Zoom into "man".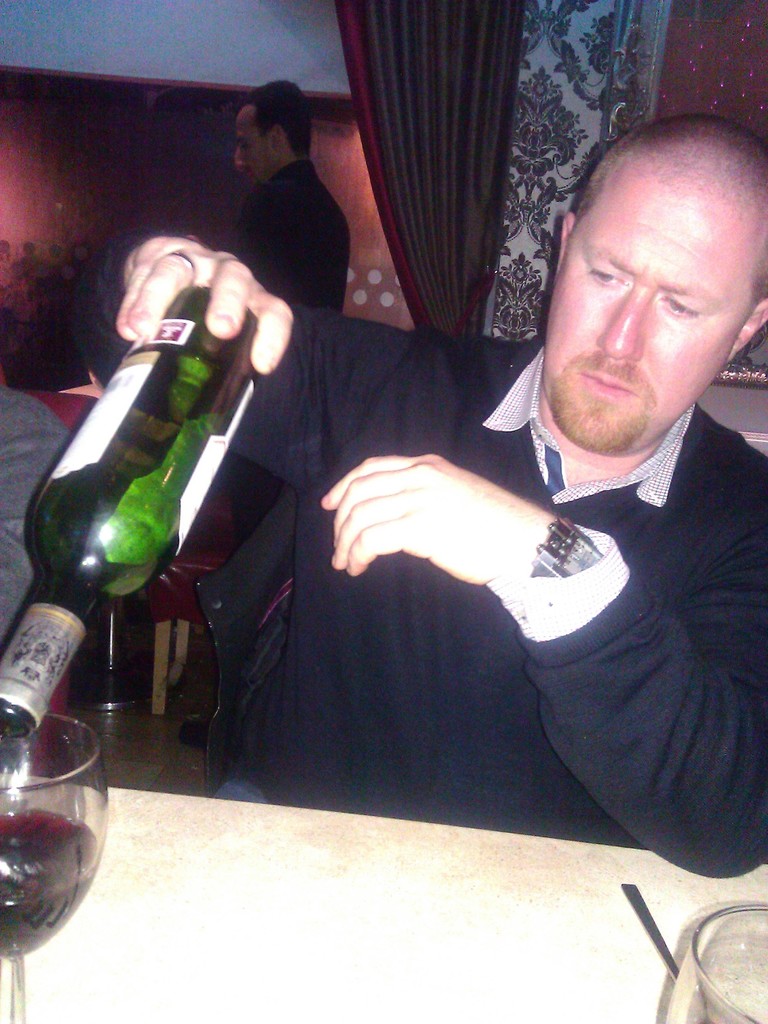
Zoom target: (180, 79, 354, 753).
